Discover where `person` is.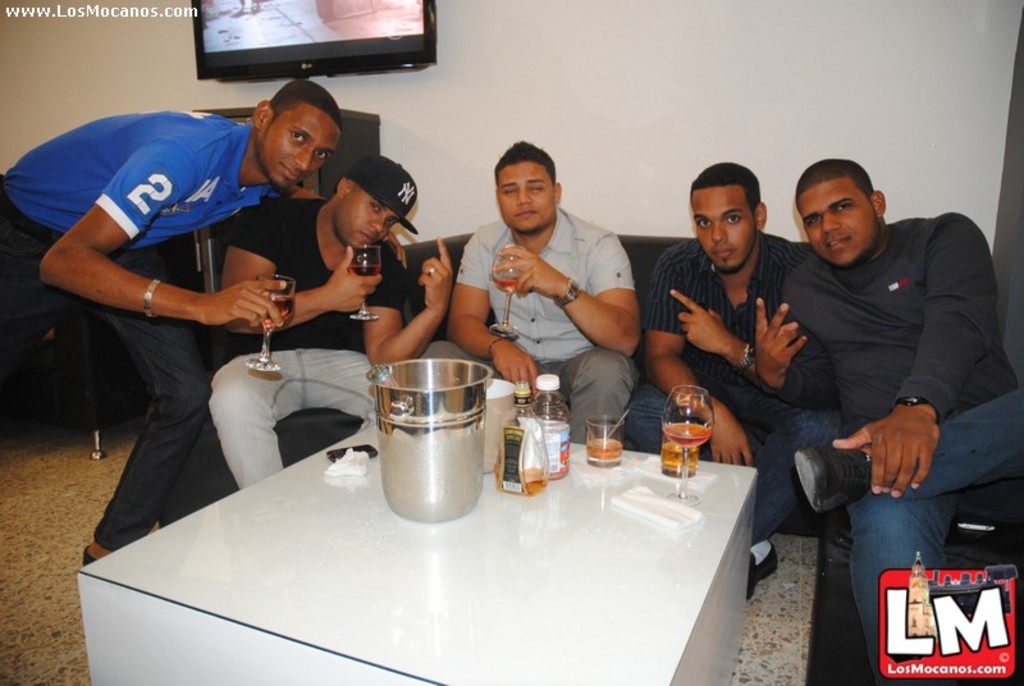
Discovered at BBox(201, 155, 451, 491).
